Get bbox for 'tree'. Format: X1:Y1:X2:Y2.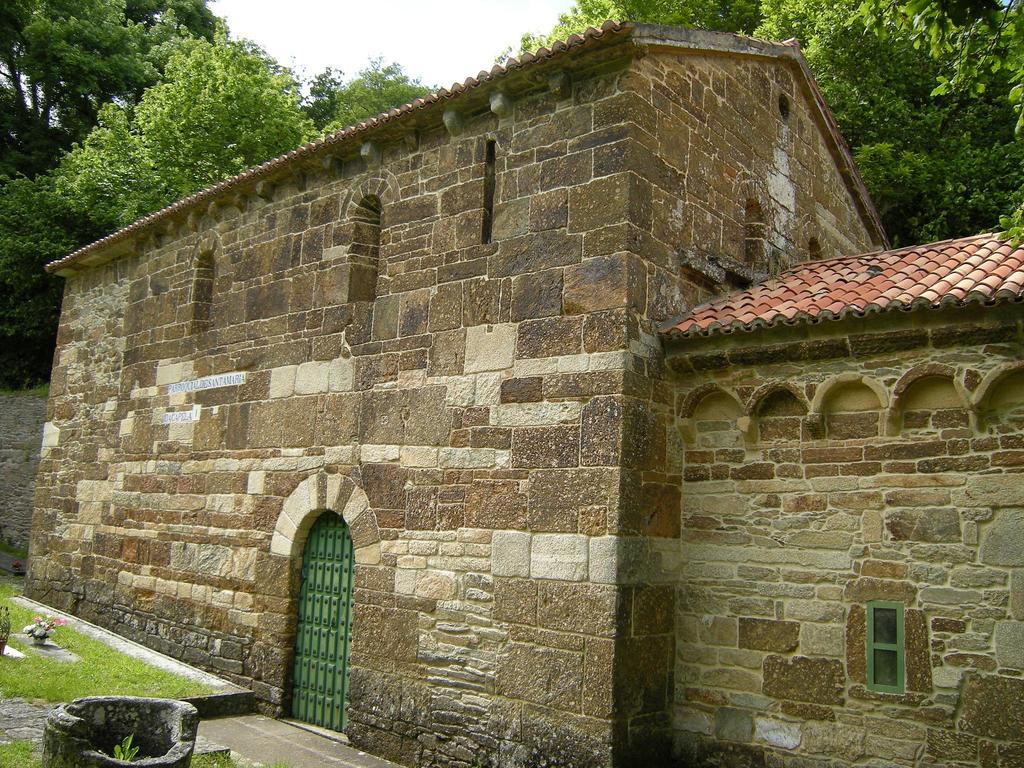
310:53:447:131.
